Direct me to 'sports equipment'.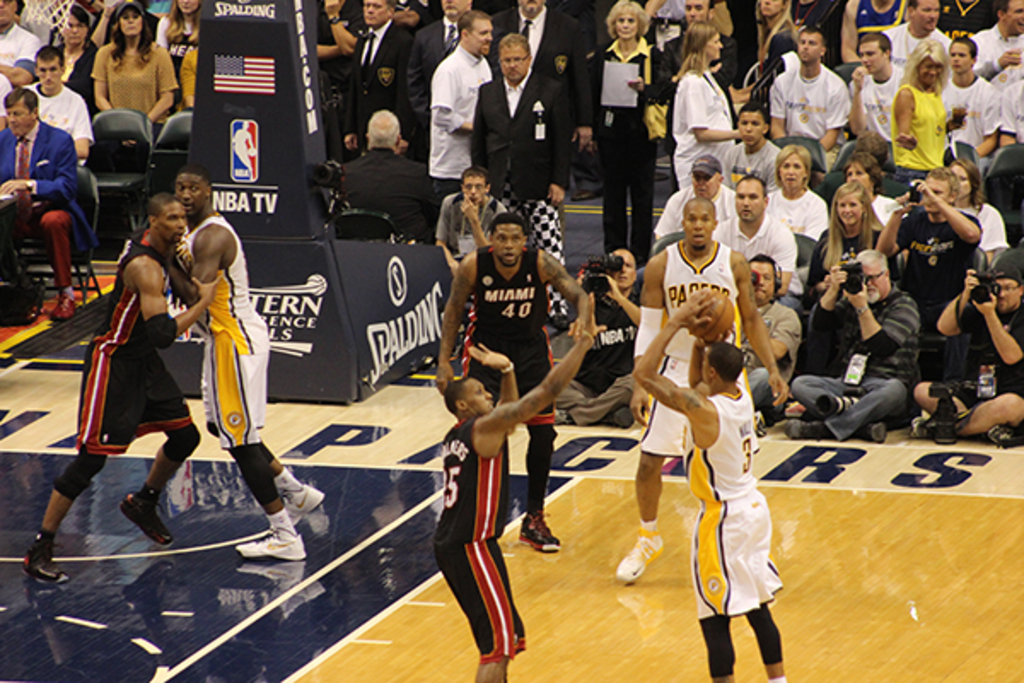
Direction: [285, 475, 326, 517].
